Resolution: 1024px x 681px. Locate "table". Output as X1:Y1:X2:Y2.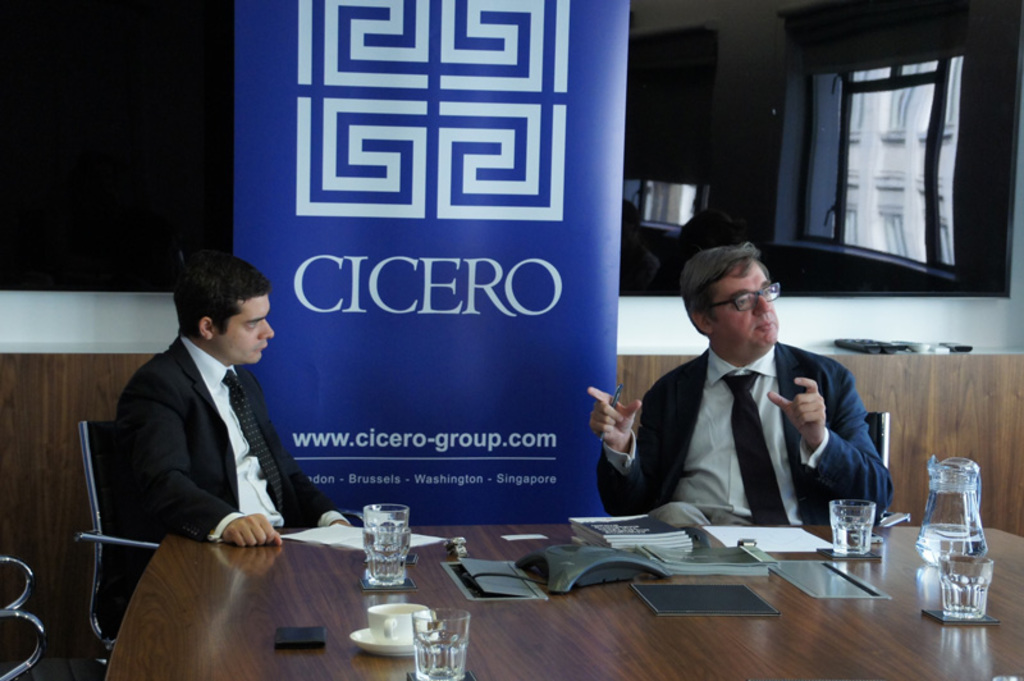
119:507:1023:678.
